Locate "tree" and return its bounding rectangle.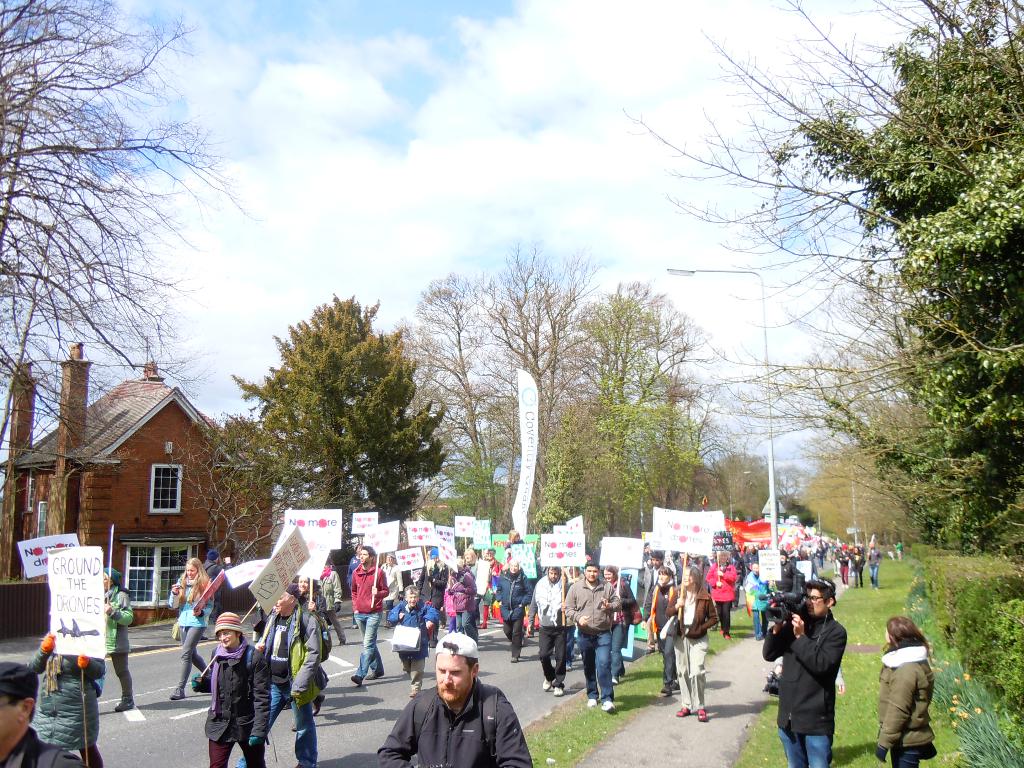
box=[384, 265, 534, 540].
